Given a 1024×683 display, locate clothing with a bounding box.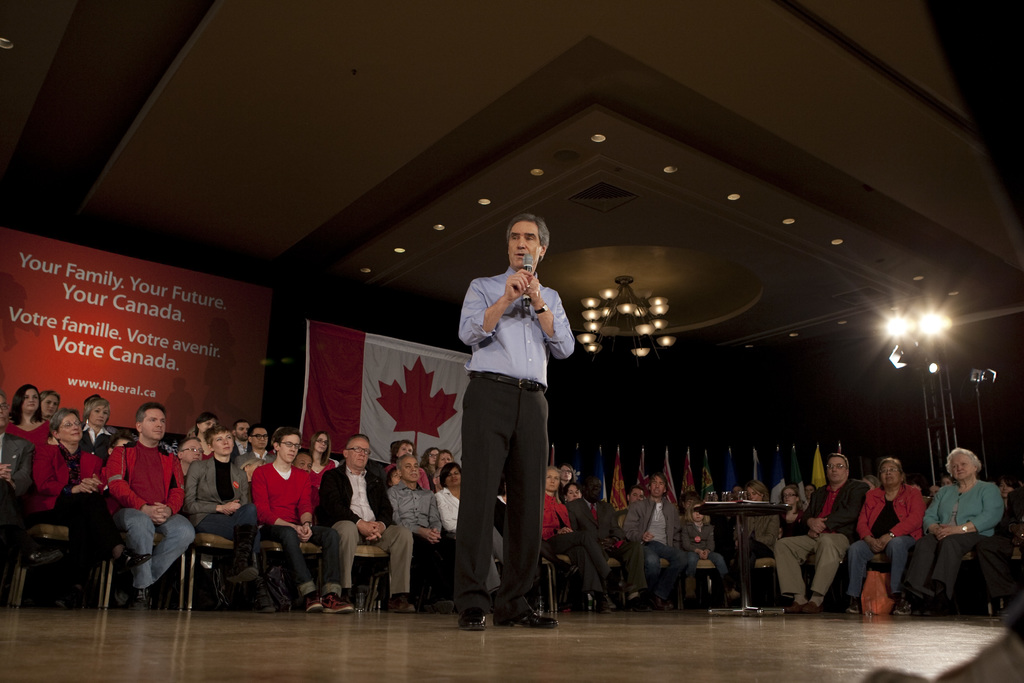
Located: [451, 233, 573, 603].
